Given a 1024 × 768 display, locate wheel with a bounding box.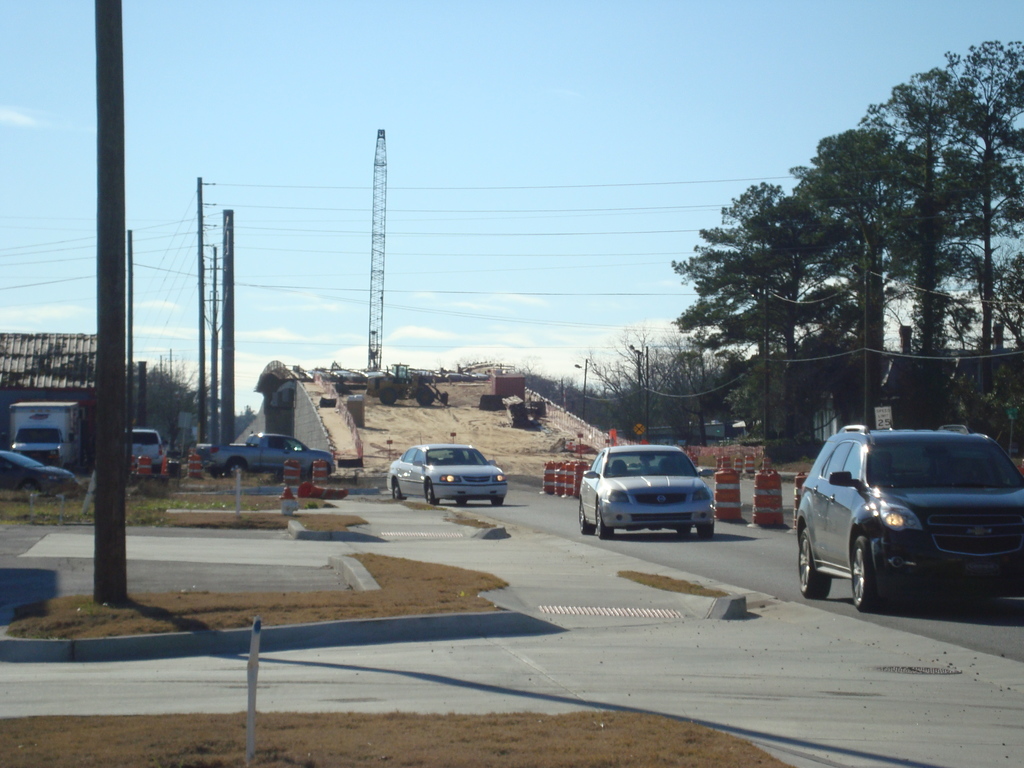
Located: box(800, 529, 831, 599).
